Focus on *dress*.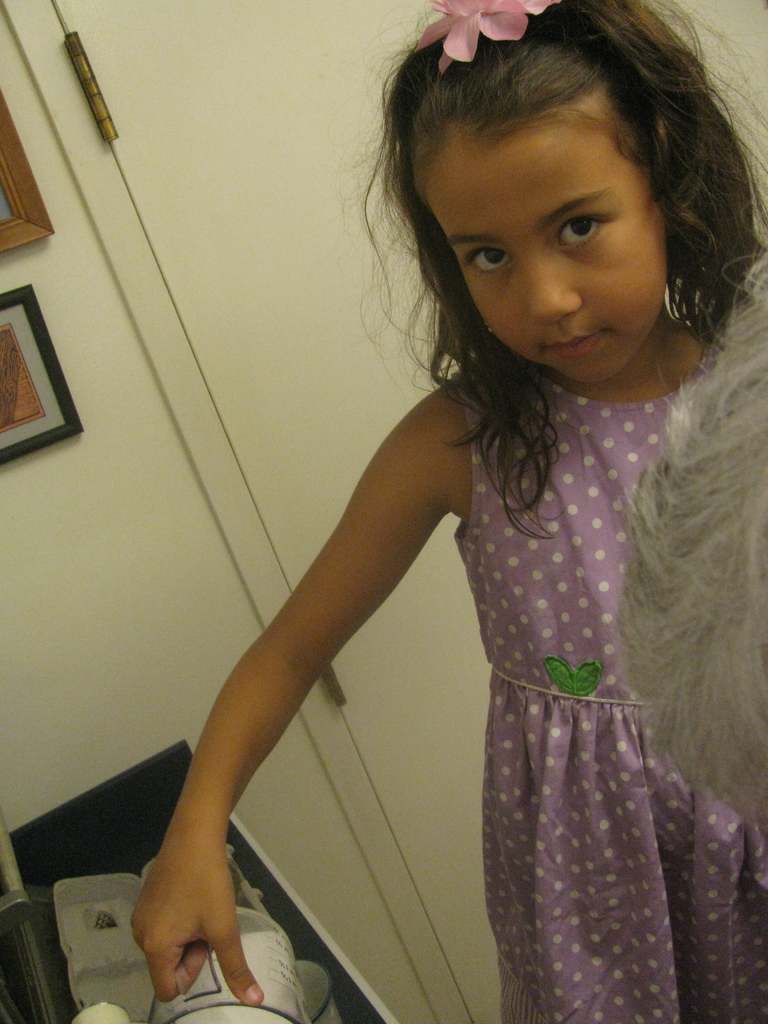
Focused at [x1=426, y1=344, x2=726, y2=985].
